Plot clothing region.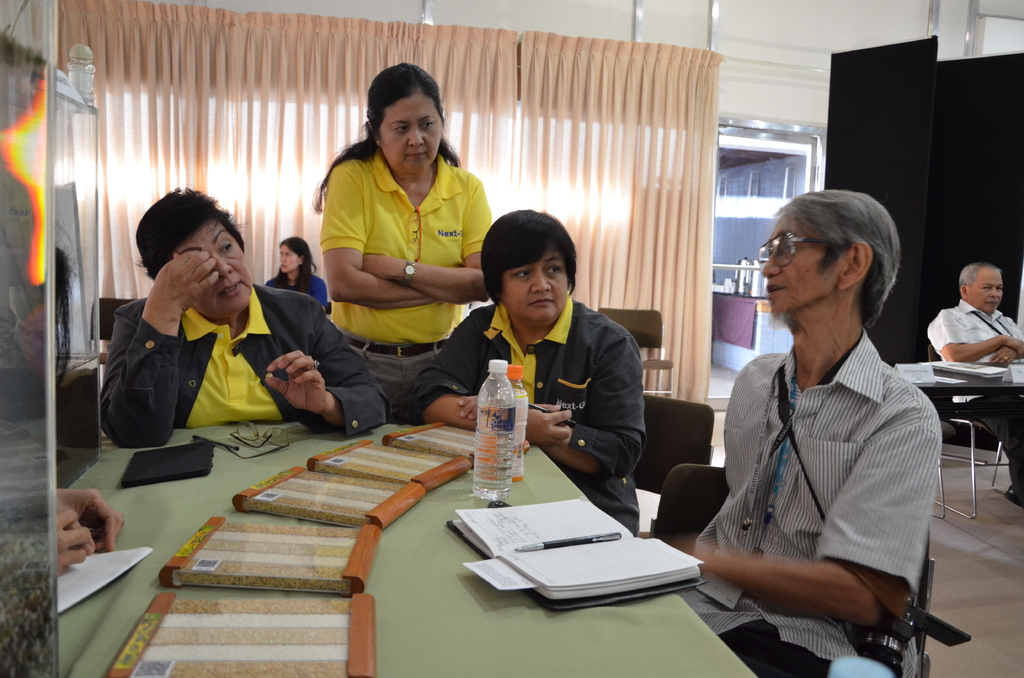
Plotted at [318,136,493,426].
